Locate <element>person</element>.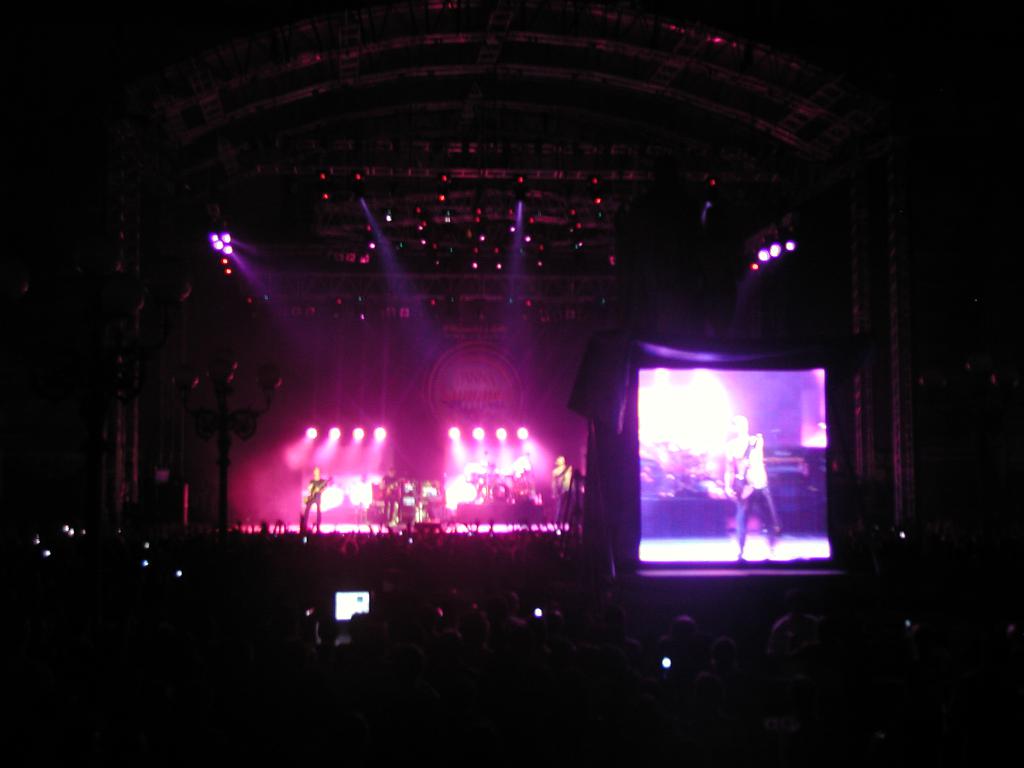
Bounding box: (x1=303, y1=470, x2=330, y2=531).
